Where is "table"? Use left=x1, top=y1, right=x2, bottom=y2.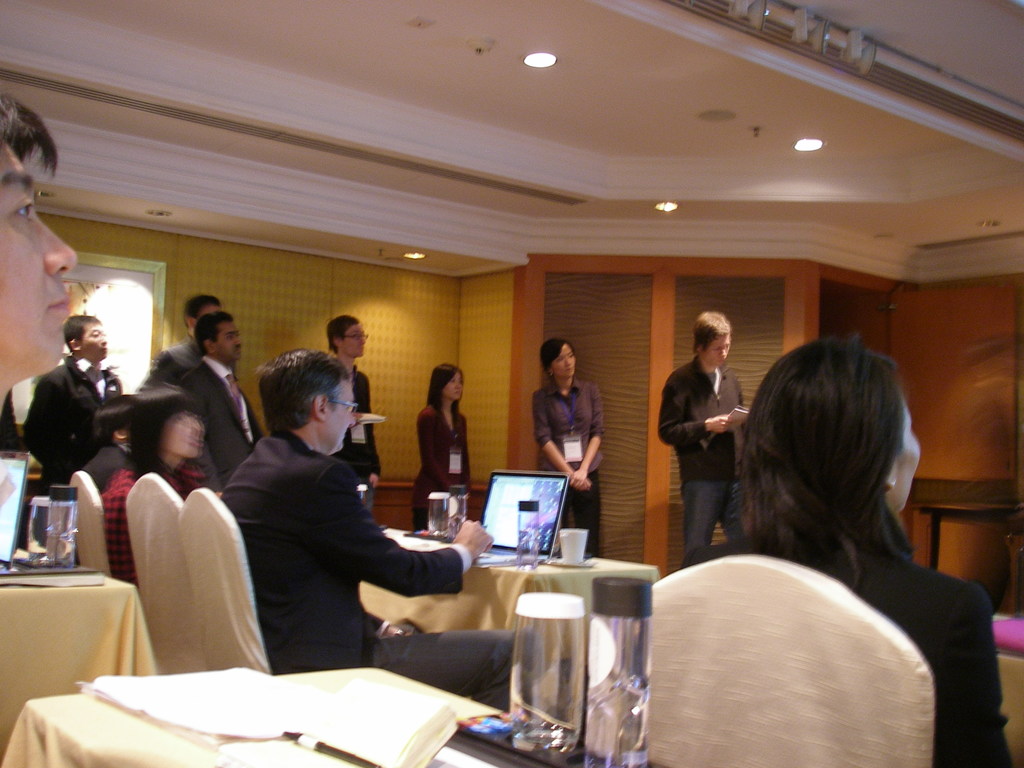
left=0, top=563, right=168, bottom=750.
